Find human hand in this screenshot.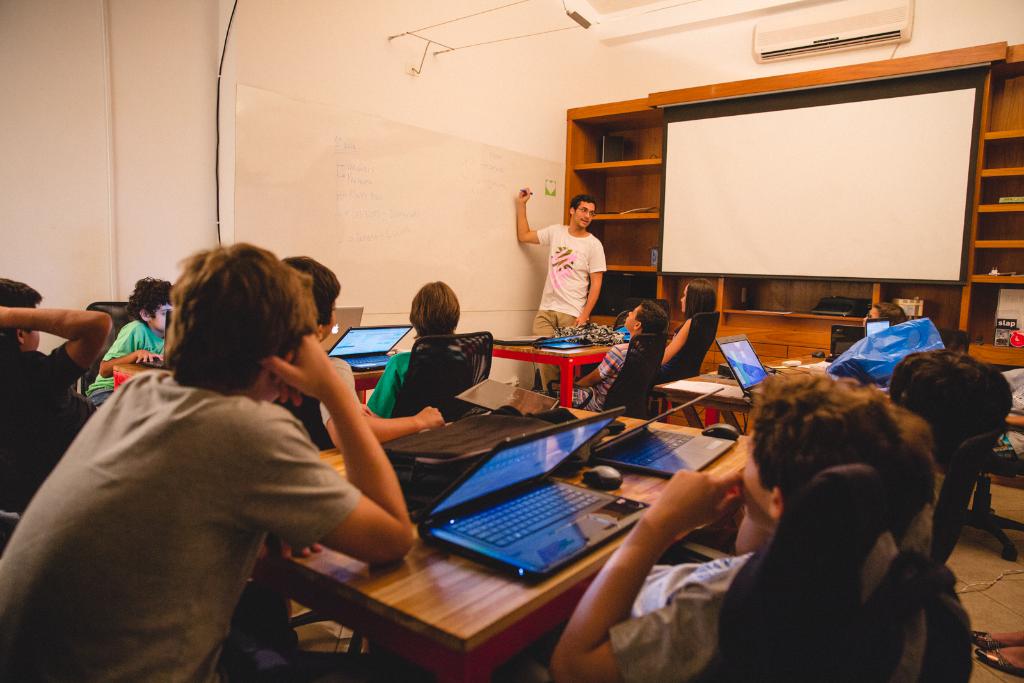
The bounding box for human hand is Rect(649, 462, 748, 538).
